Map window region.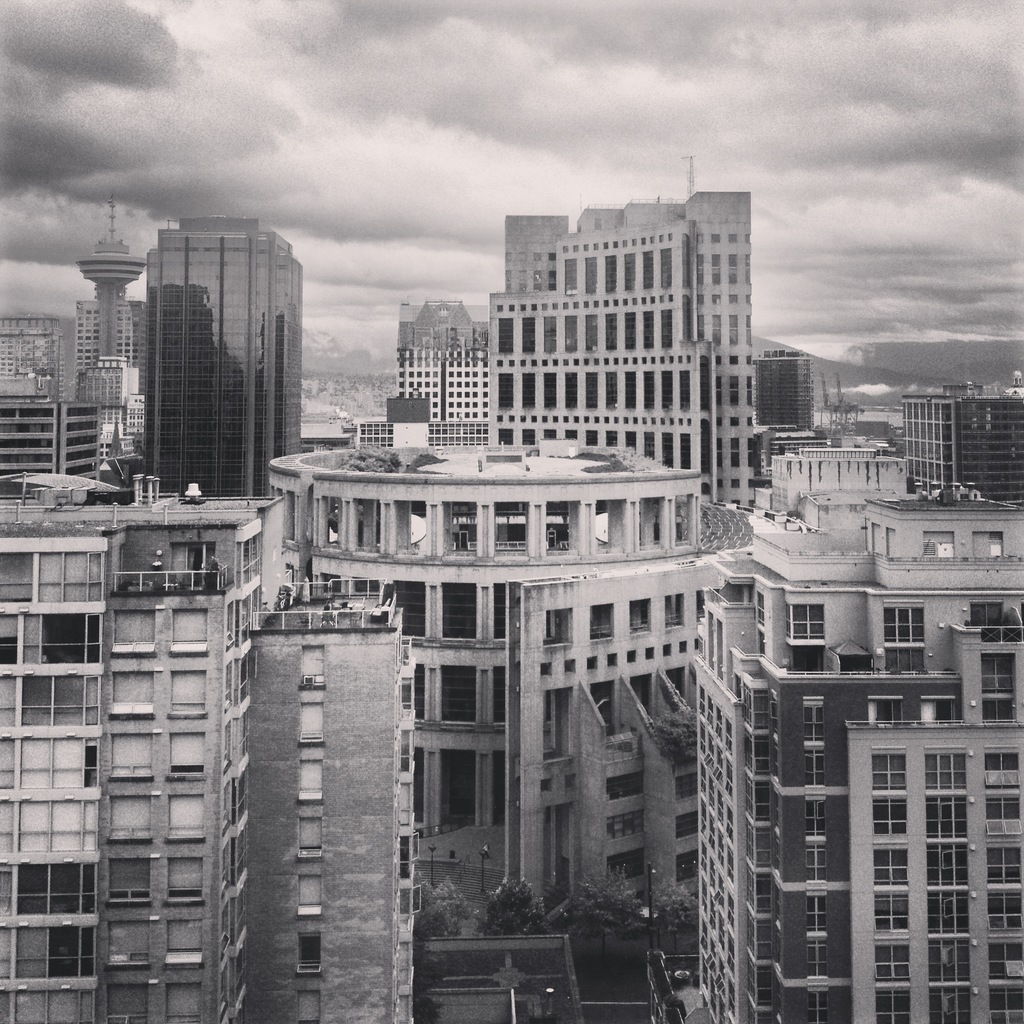
Mapped to bbox=(181, 660, 209, 719).
